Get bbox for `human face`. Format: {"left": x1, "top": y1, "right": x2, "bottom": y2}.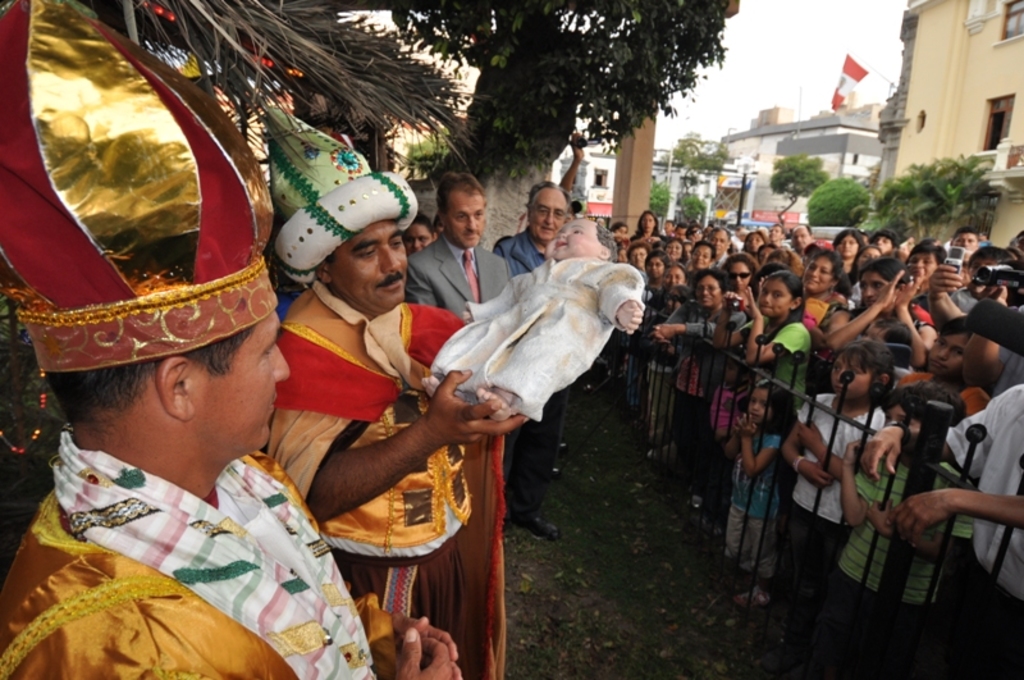
{"left": 527, "top": 184, "right": 571, "bottom": 237}.
